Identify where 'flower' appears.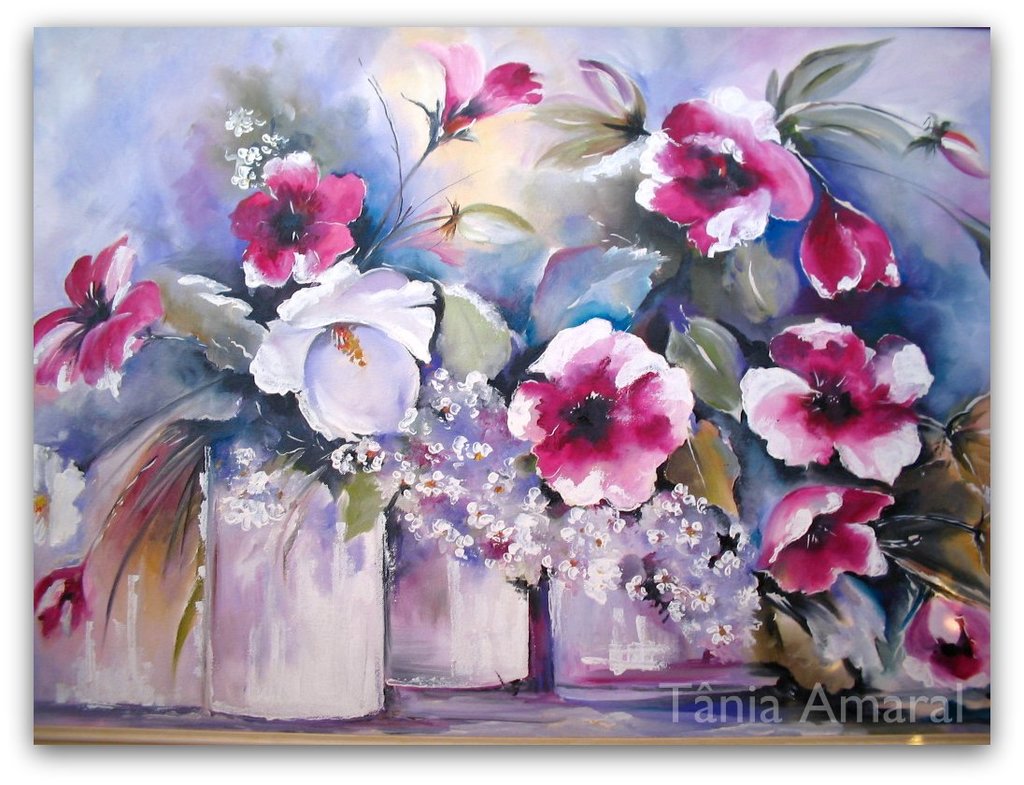
Appears at bbox=(245, 257, 440, 445).
